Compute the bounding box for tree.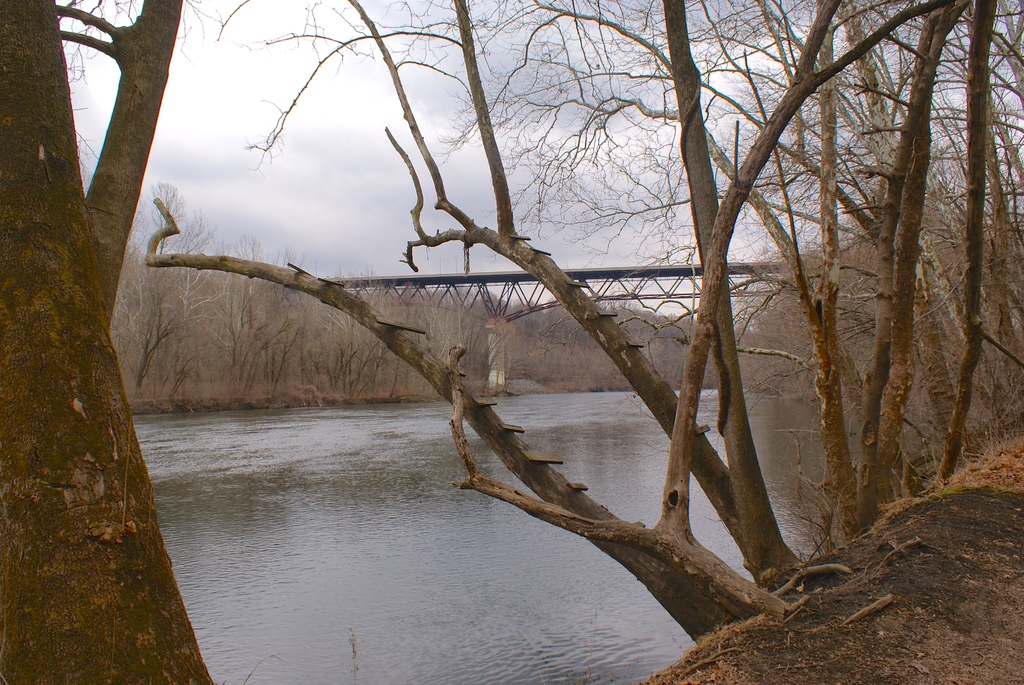
x1=100, y1=181, x2=744, y2=412.
